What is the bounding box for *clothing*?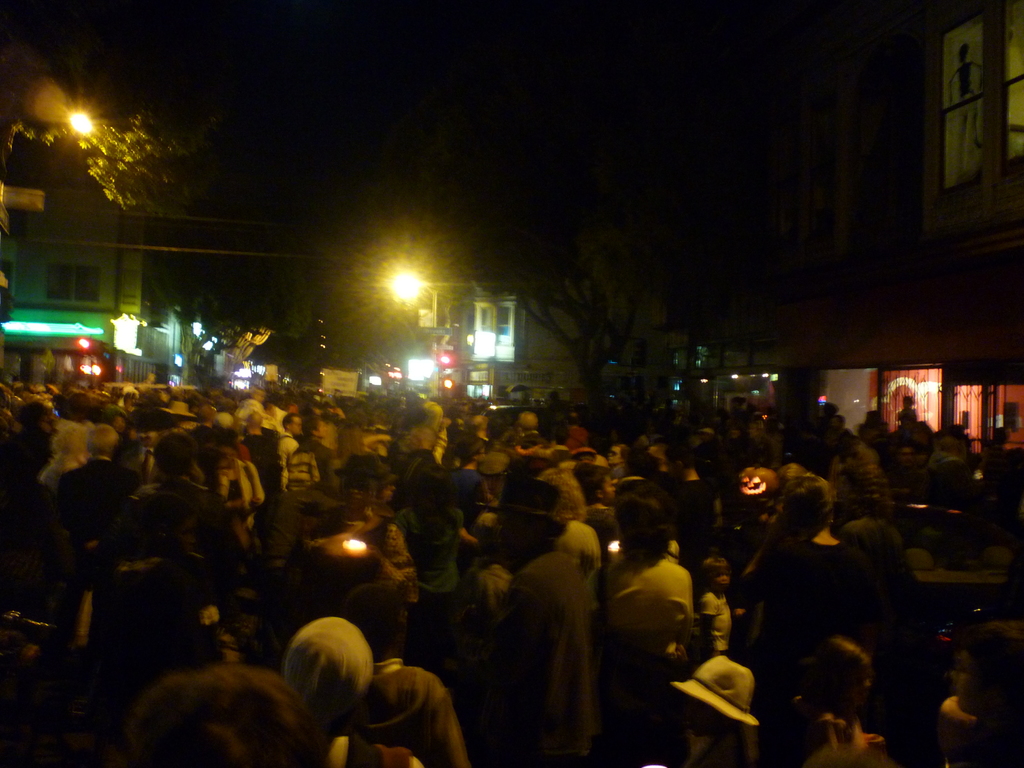
pyautogui.locateOnScreen(679, 477, 716, 541).
